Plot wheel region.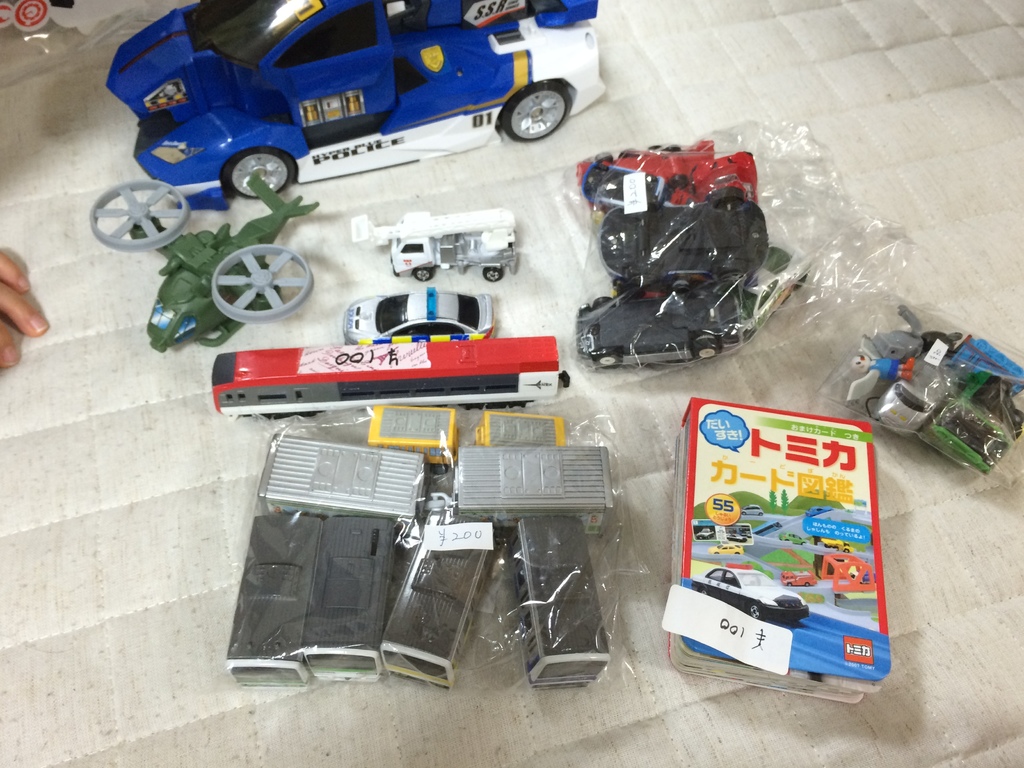
Plotted at <region>89, 175, 188, 251</region>.
